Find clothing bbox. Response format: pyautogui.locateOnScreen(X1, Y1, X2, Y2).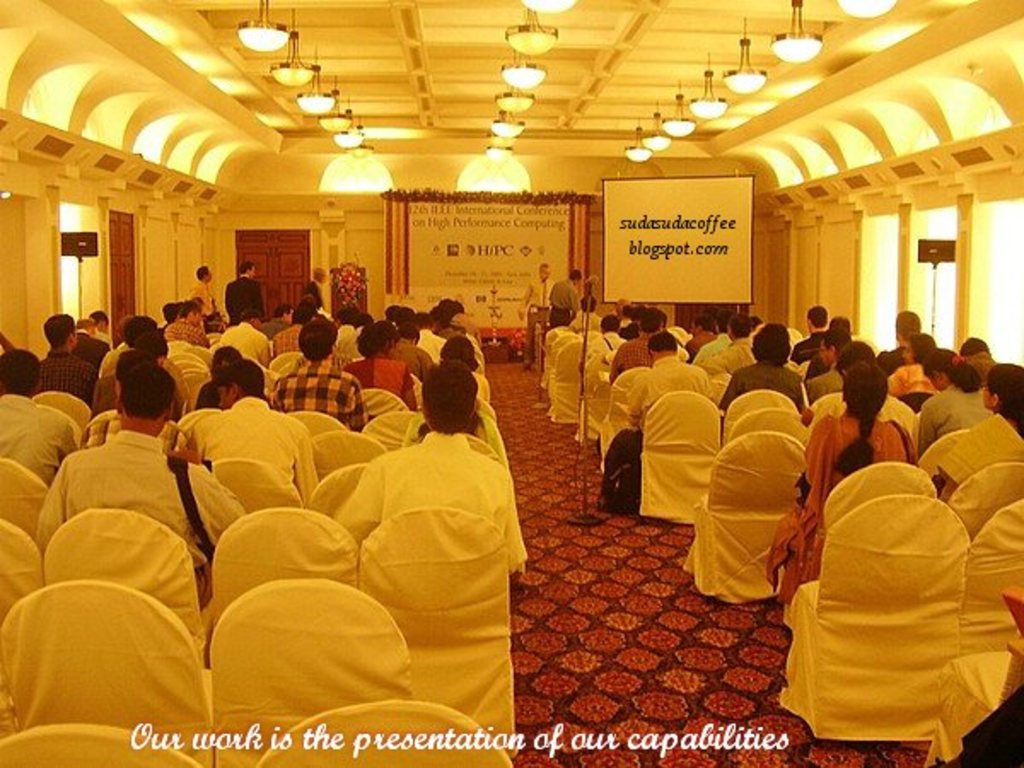
pyautogui.locateOnScreen(345, 353, 411, 403).
